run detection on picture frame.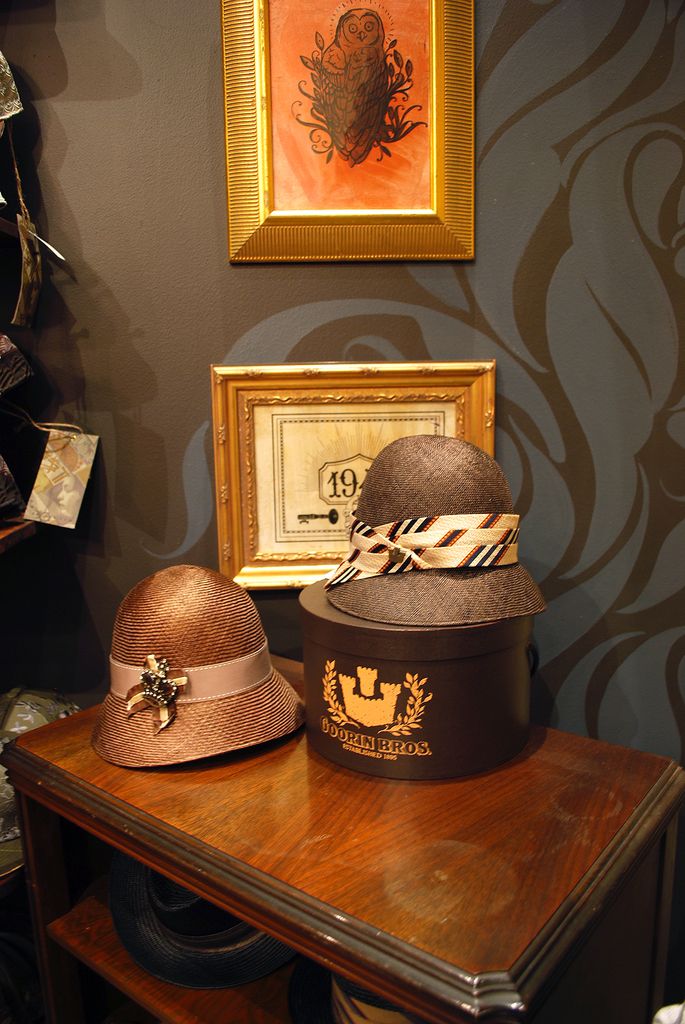
Result: [x1=216, y1=3, x2=475, y2=264].
